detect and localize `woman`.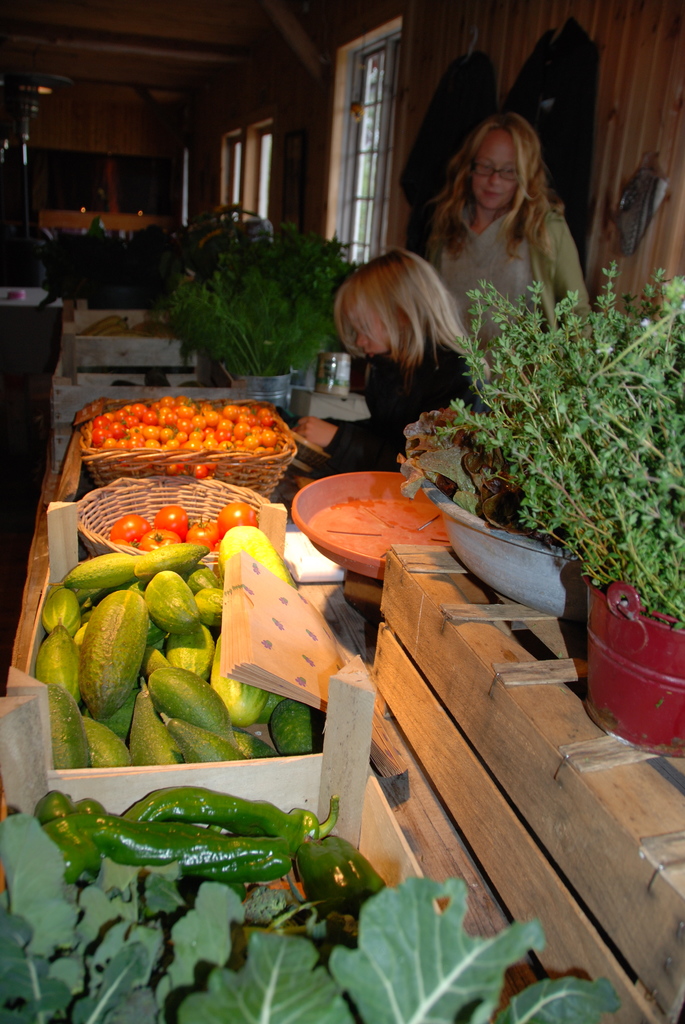
Localized at <region>289, 244, 491, 470</region>.
